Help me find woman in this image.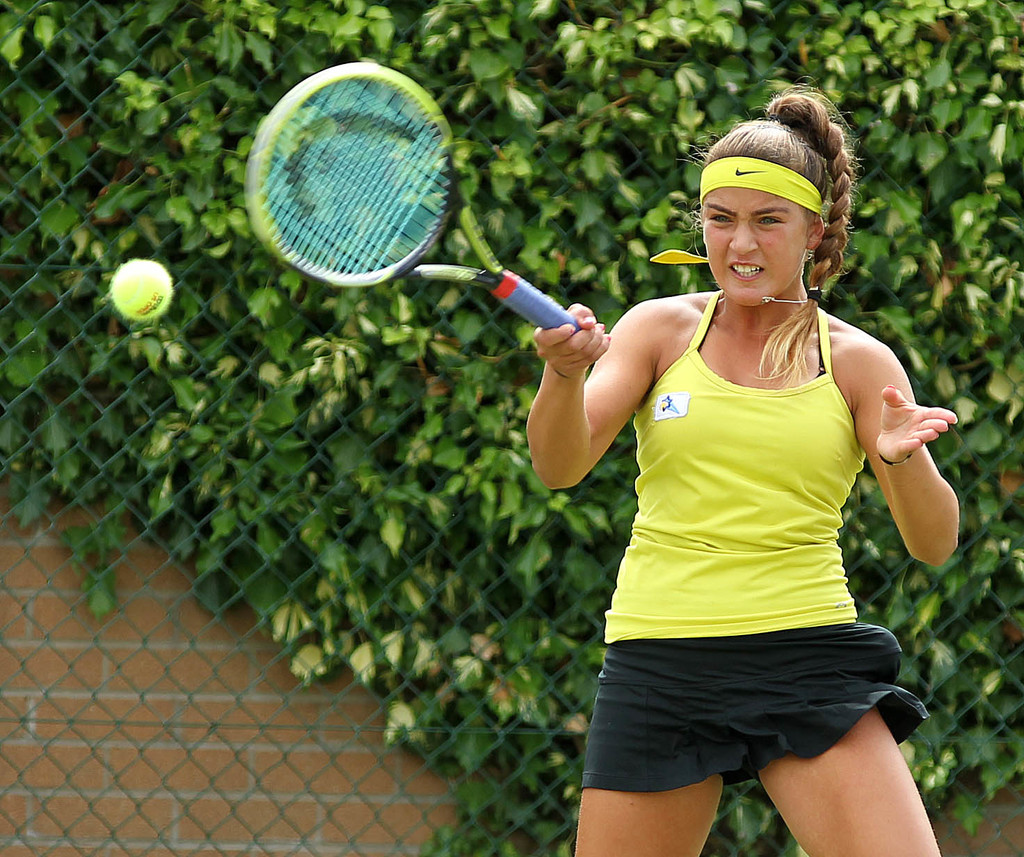
Found it: (241, 79, 968, 854).
